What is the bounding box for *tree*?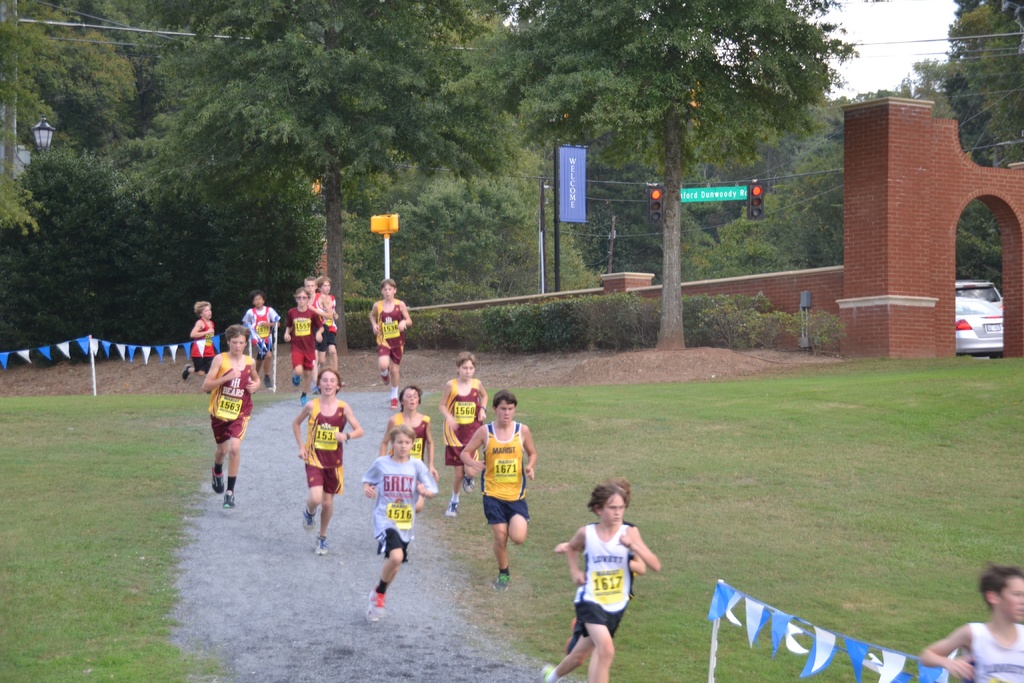
(339, 155, 525, 353).
